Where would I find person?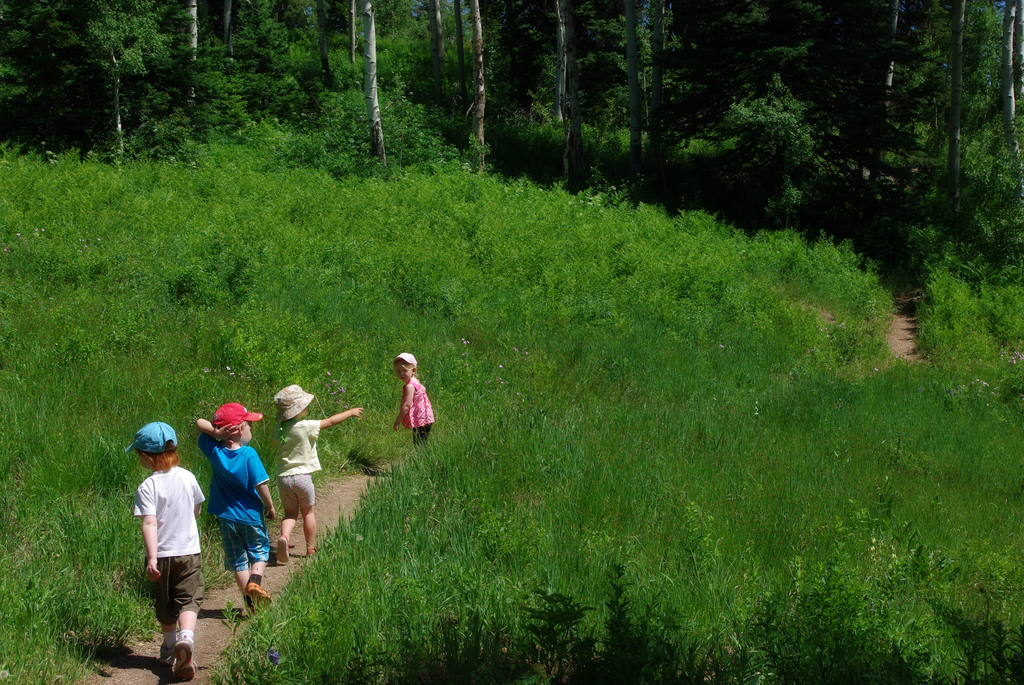
At 388/349/437/455.
